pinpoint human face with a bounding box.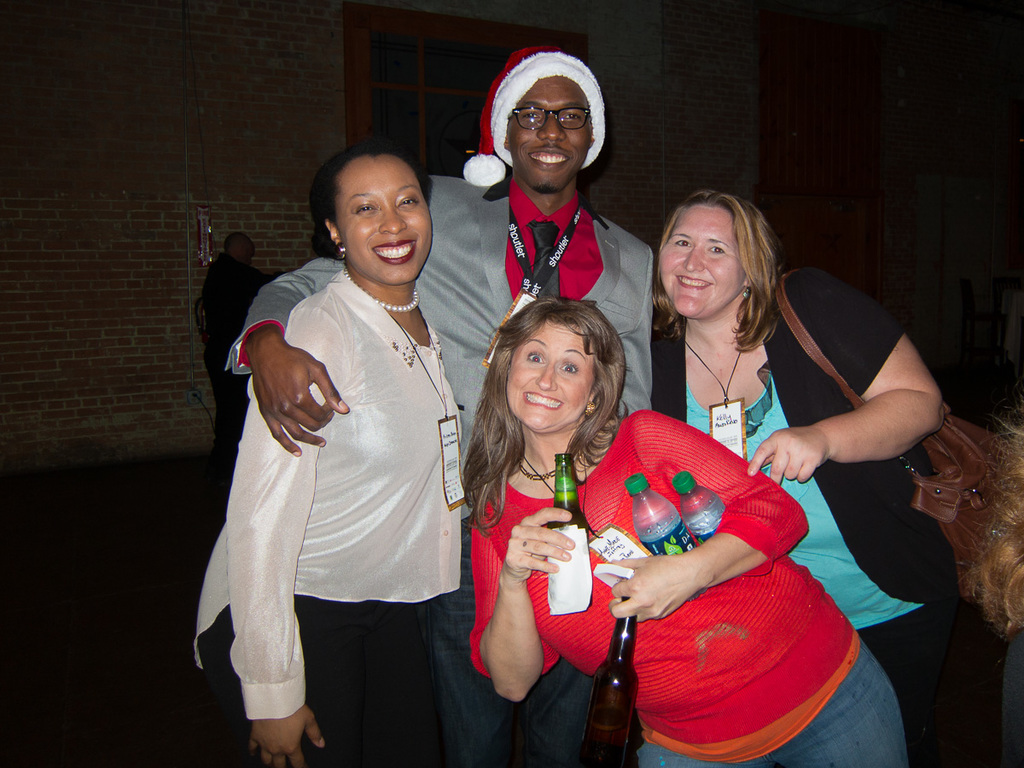
detection(511, 80, 593, 189).
